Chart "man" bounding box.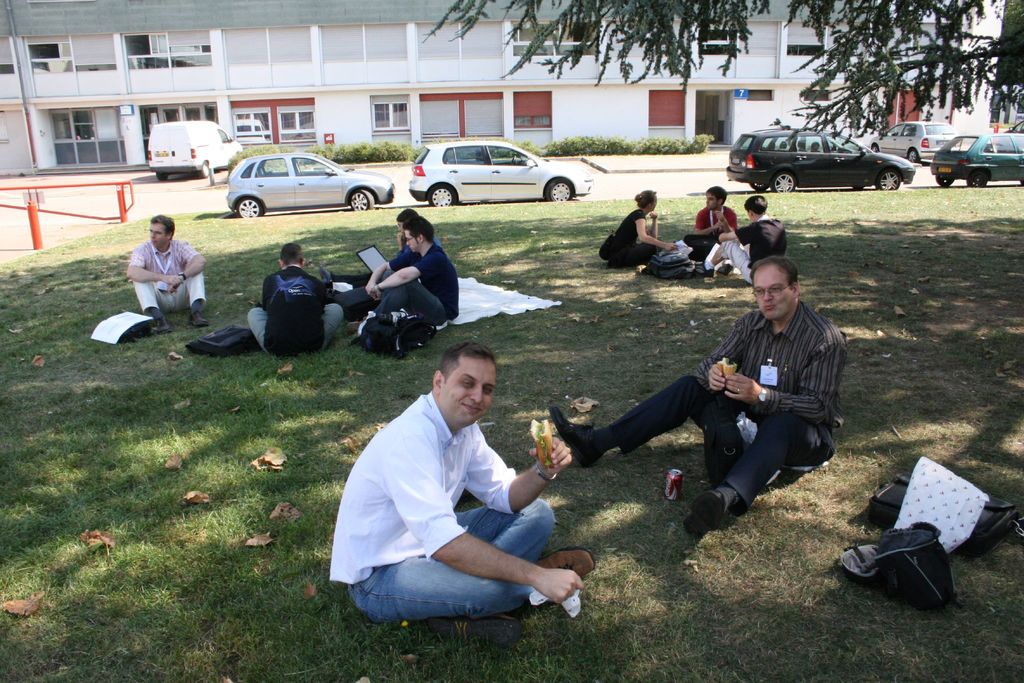
Charted: bbox=[707, 194, 790, 290].
